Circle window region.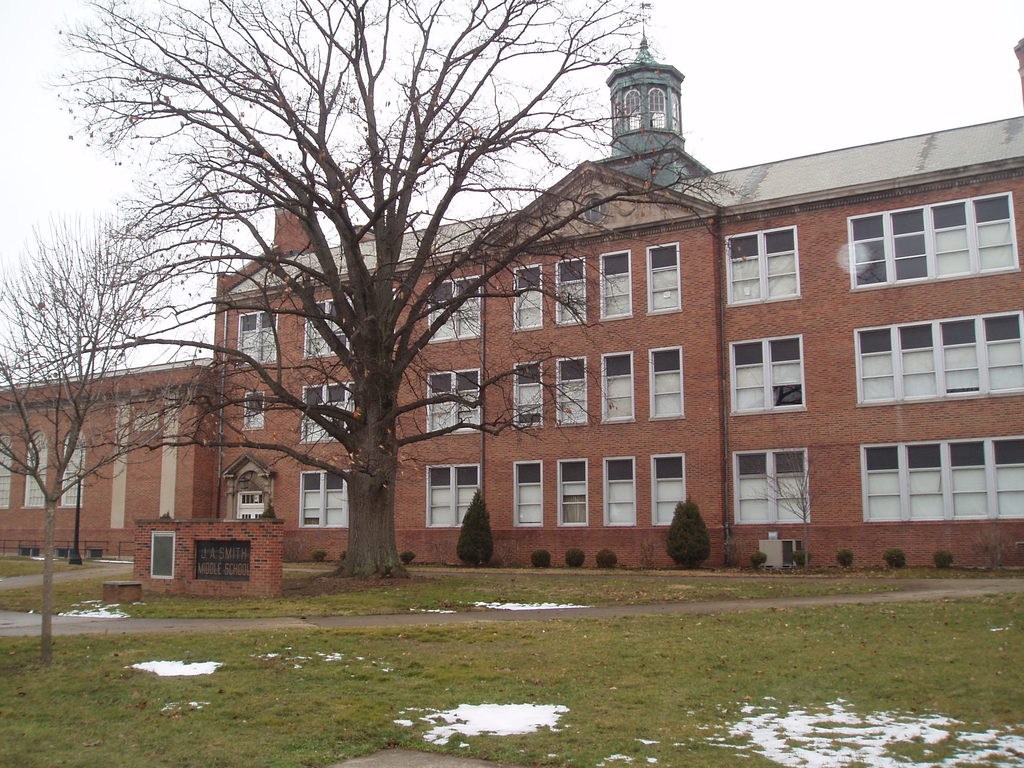
Region: rect(863, 434, 1023, 522).
